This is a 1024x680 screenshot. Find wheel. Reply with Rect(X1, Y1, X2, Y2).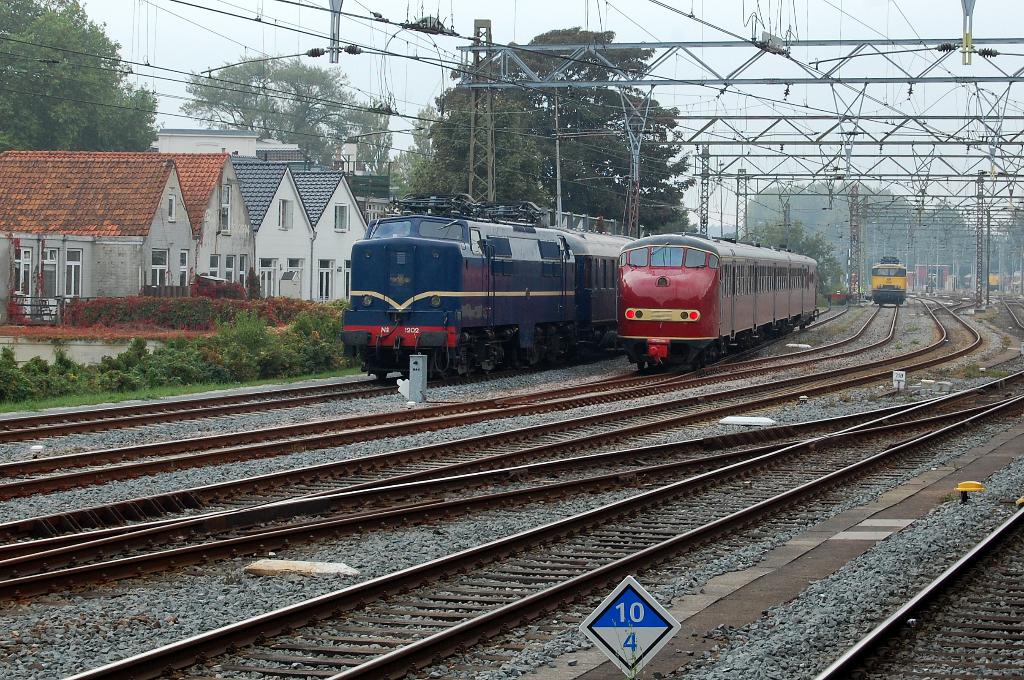
Rect(462, 374, 471, 380).
